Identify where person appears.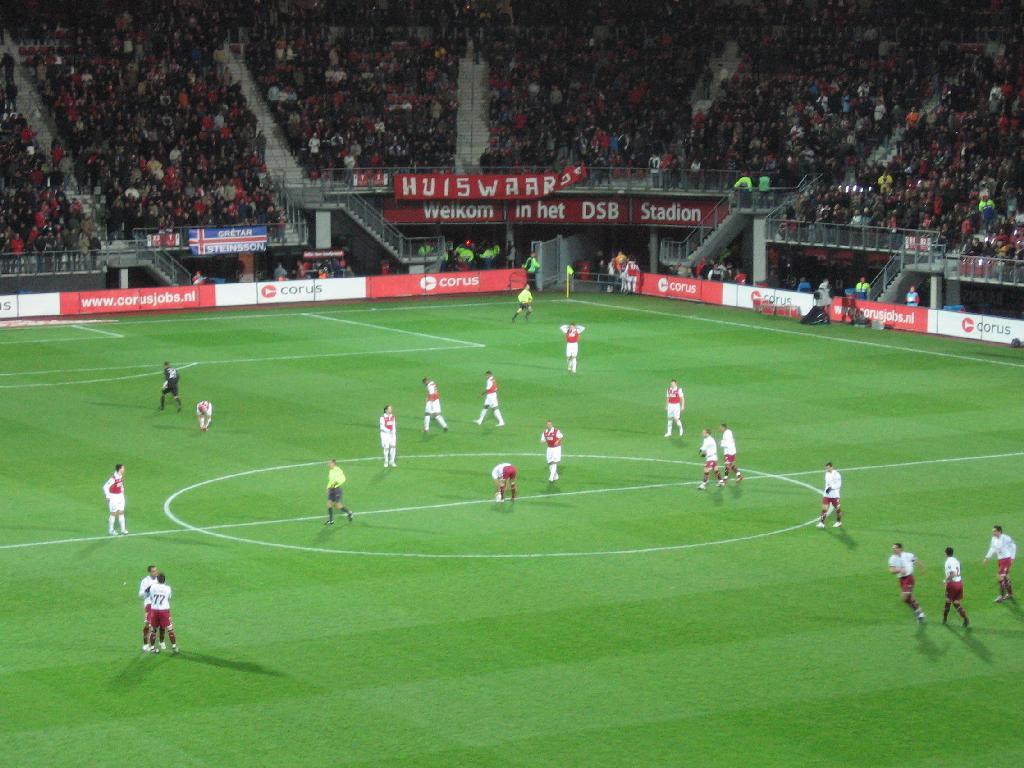
Appears at pyautogui.locateOnScreen(699, 421, 727, 494).
